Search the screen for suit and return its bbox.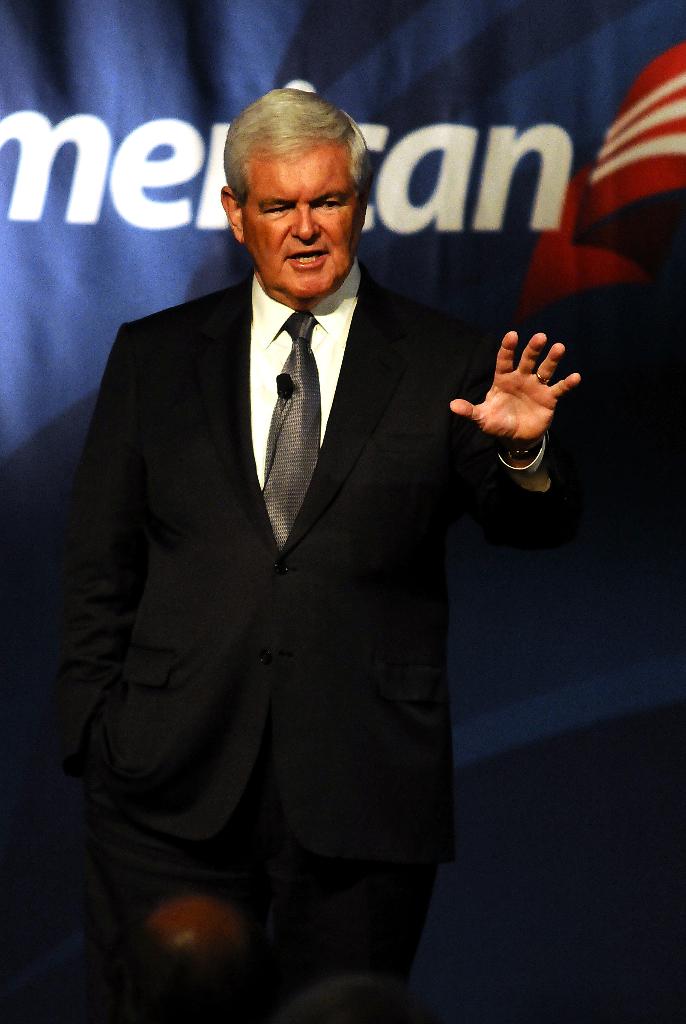
Found: box(67, 220, 454, 940).
